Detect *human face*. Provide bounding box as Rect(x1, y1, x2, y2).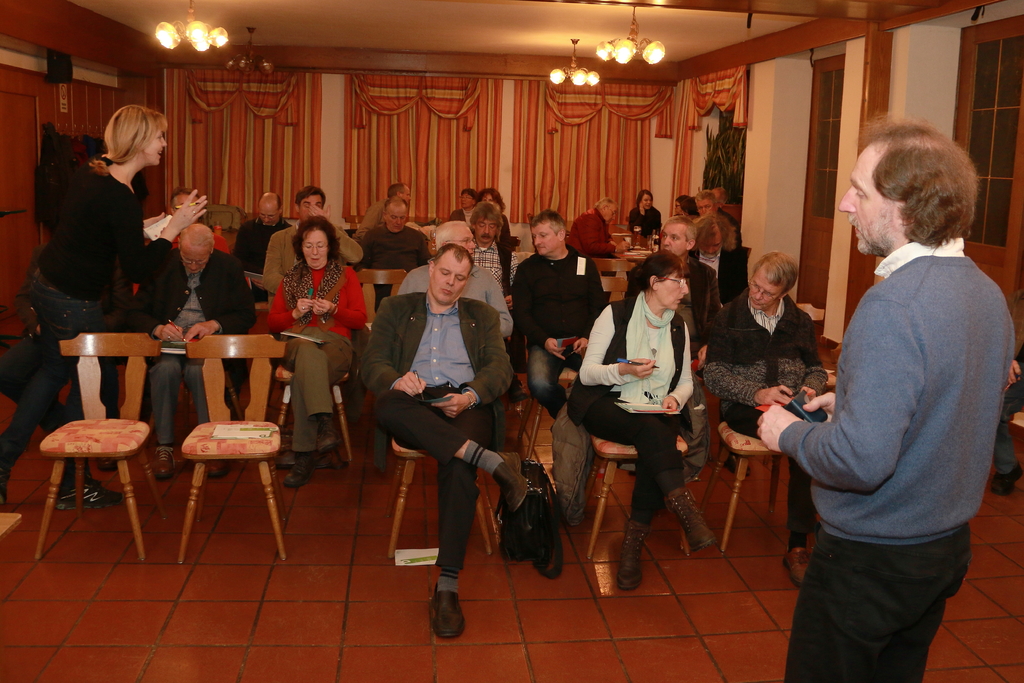
Rect(748, 270, 779, 309).
